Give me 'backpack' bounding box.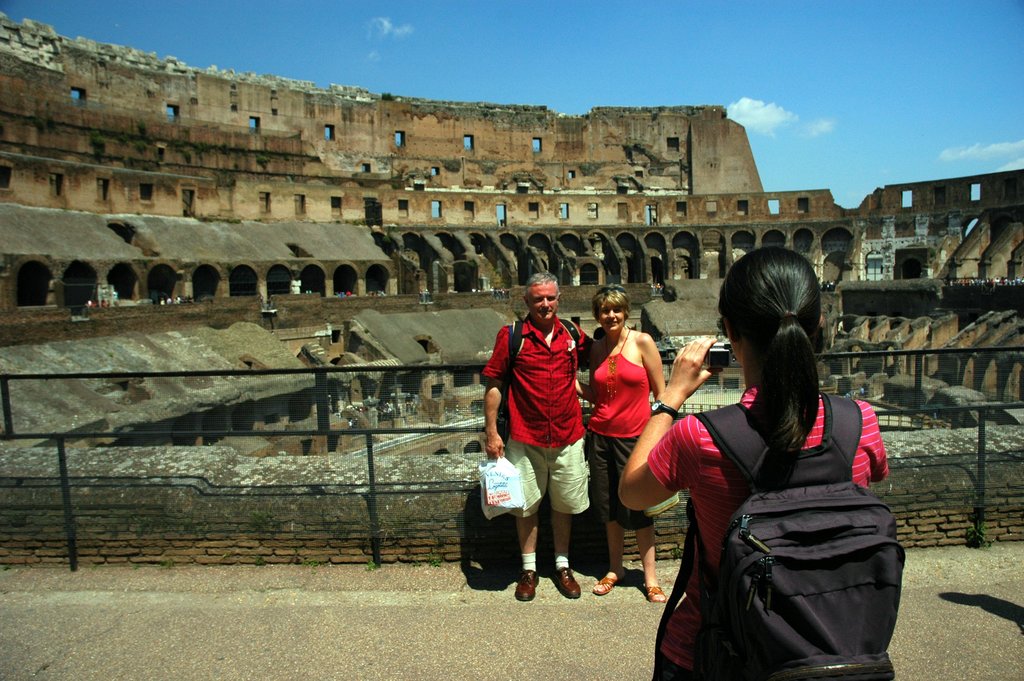
<bbox>488, 315, 590, 435</bbox>.
